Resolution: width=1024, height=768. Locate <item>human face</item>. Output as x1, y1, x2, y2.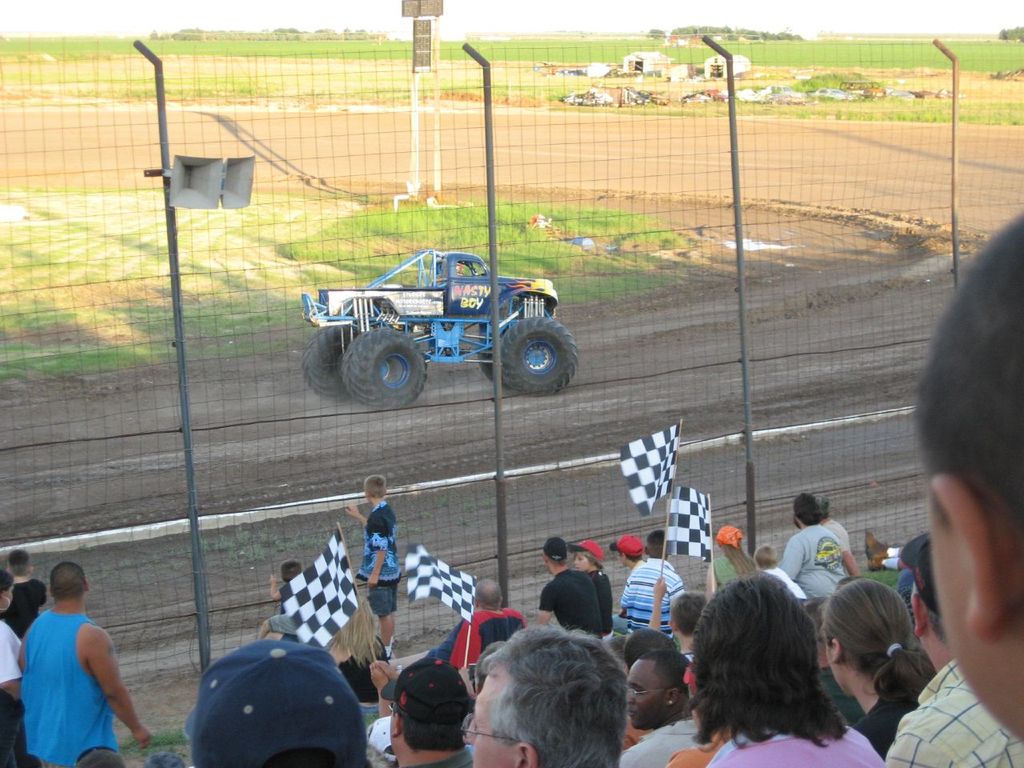
5, 586, 14, 610.
